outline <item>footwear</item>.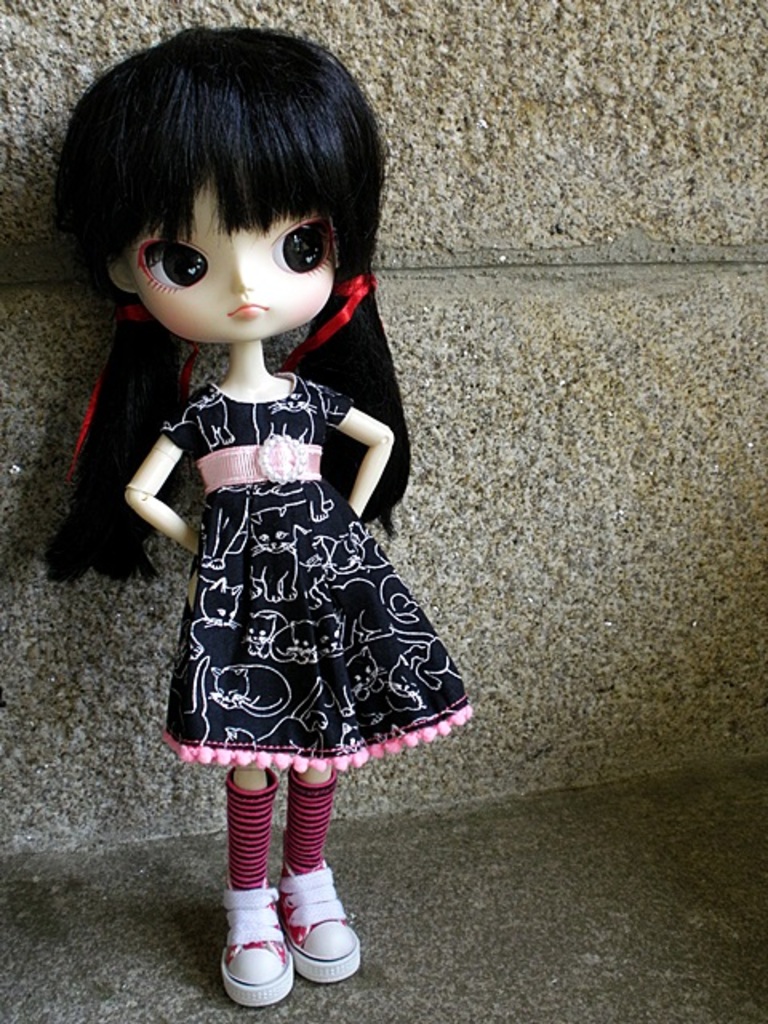
Outline: Rect(291, 870, 373, 987).
